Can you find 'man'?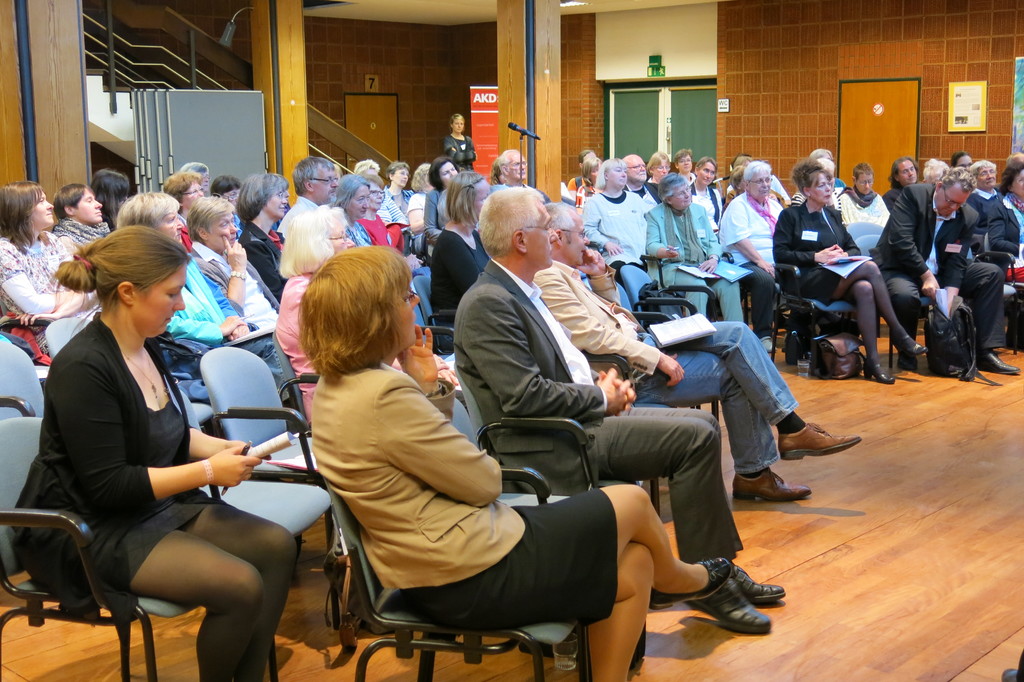
Yes, bounding box: bbox=(179, 161, 211, 199).
